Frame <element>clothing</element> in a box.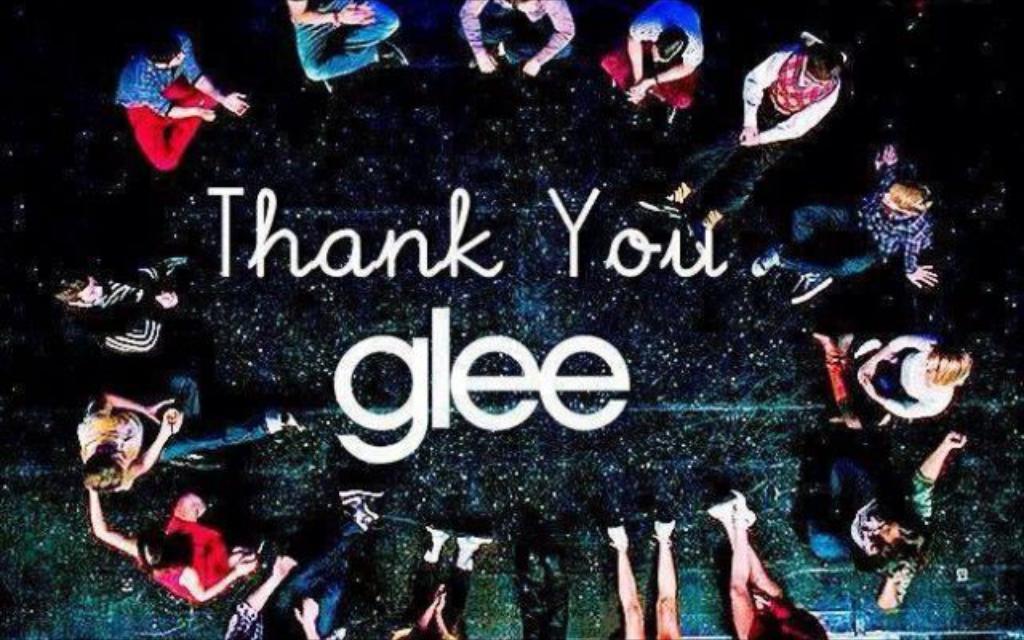
left=595, top=0, right=704, bottom=112.
